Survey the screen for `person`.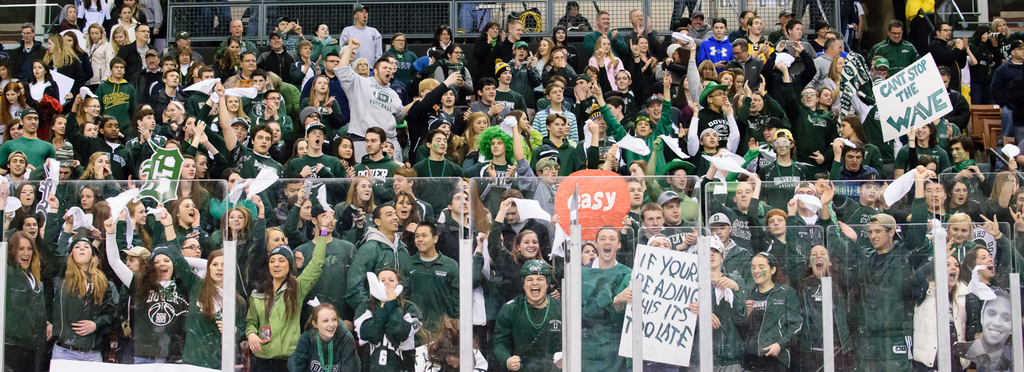
Survey found: locate(851, 184, 923, 364).
